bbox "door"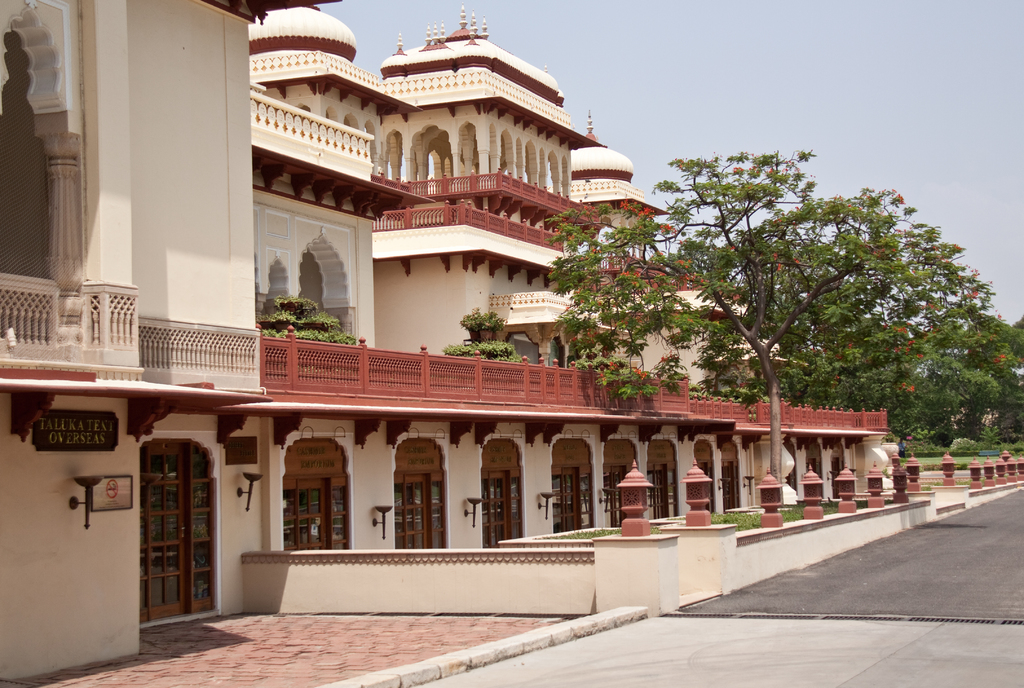
(806, 445, 824, 513)
